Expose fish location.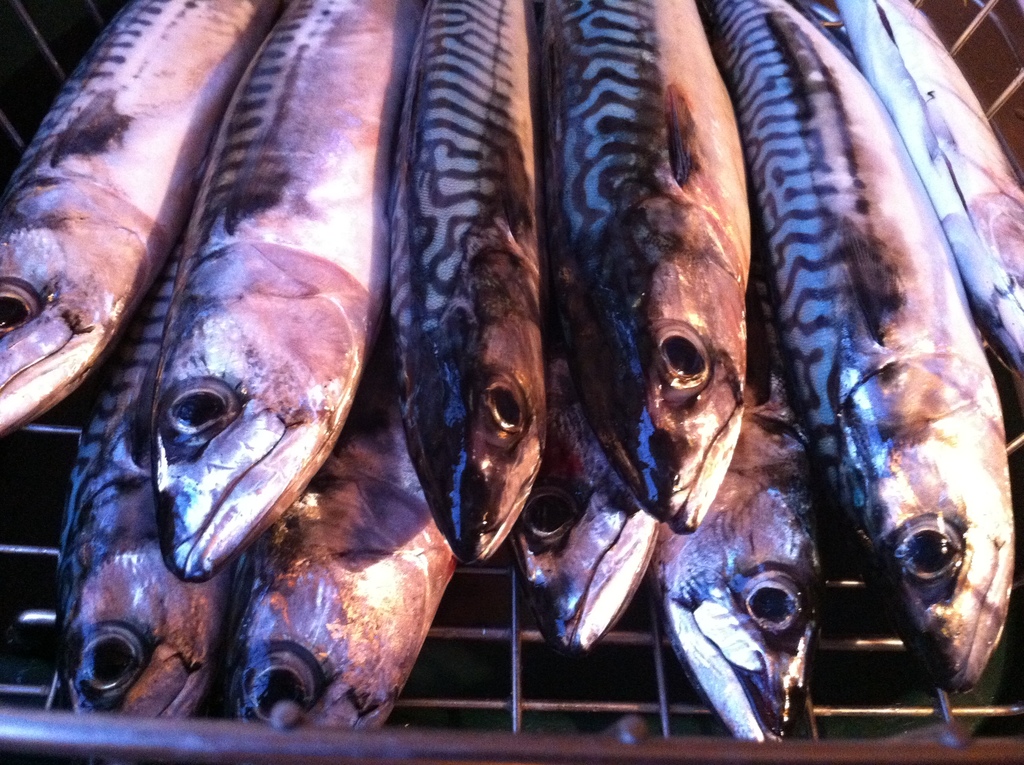
Exposed at BBox(52, 246, 253, 717).
